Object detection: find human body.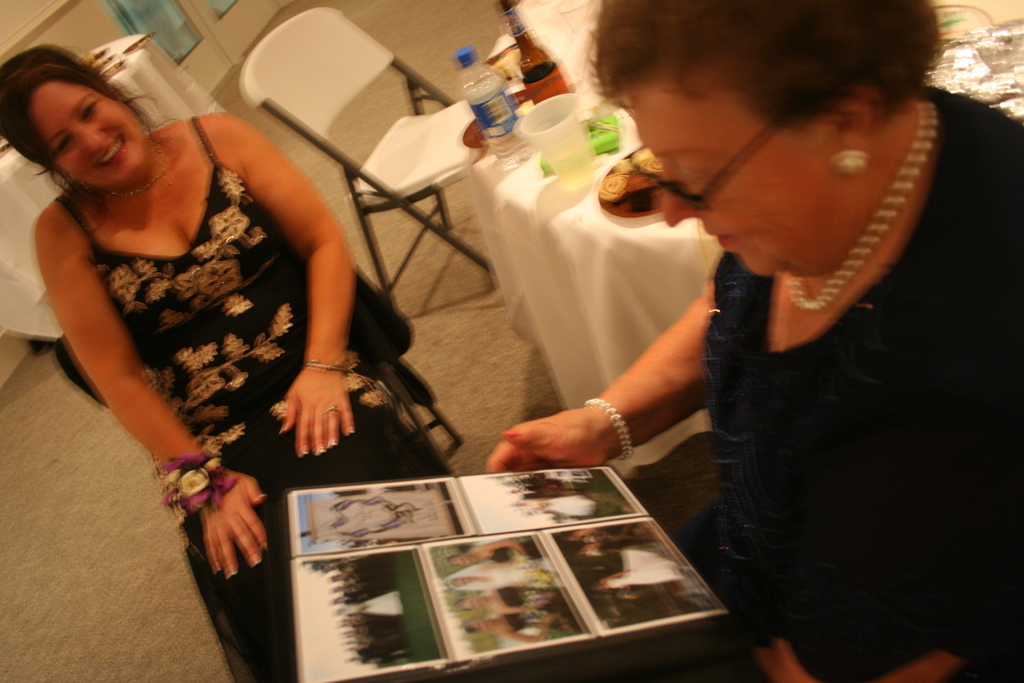
<box>484,0,1023,682</box>.
